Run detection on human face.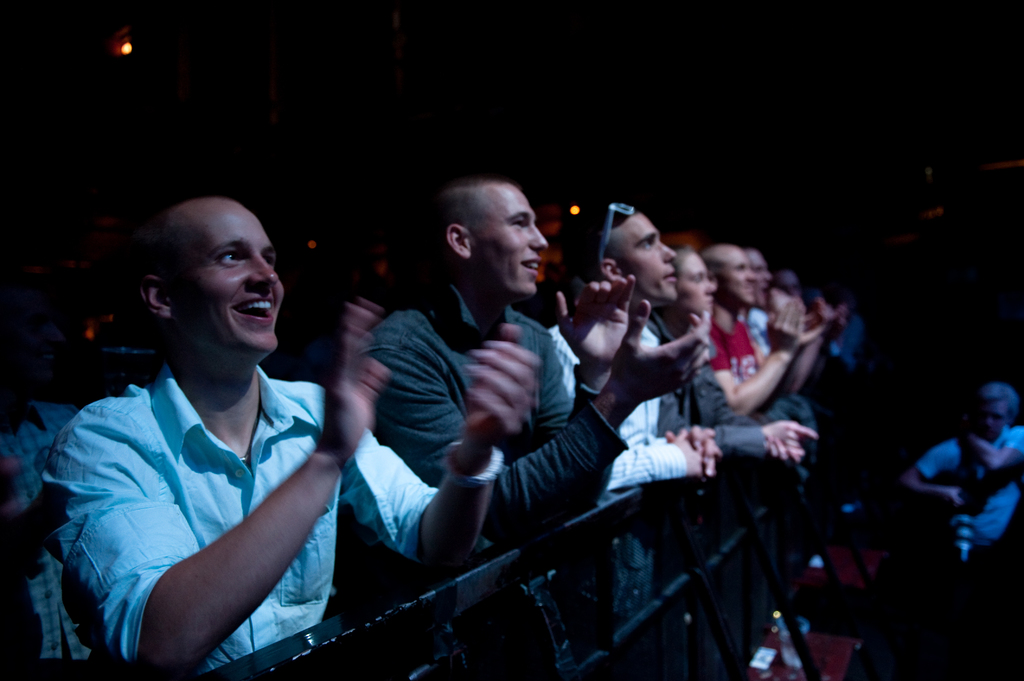
Result: (722,244,753,302).
